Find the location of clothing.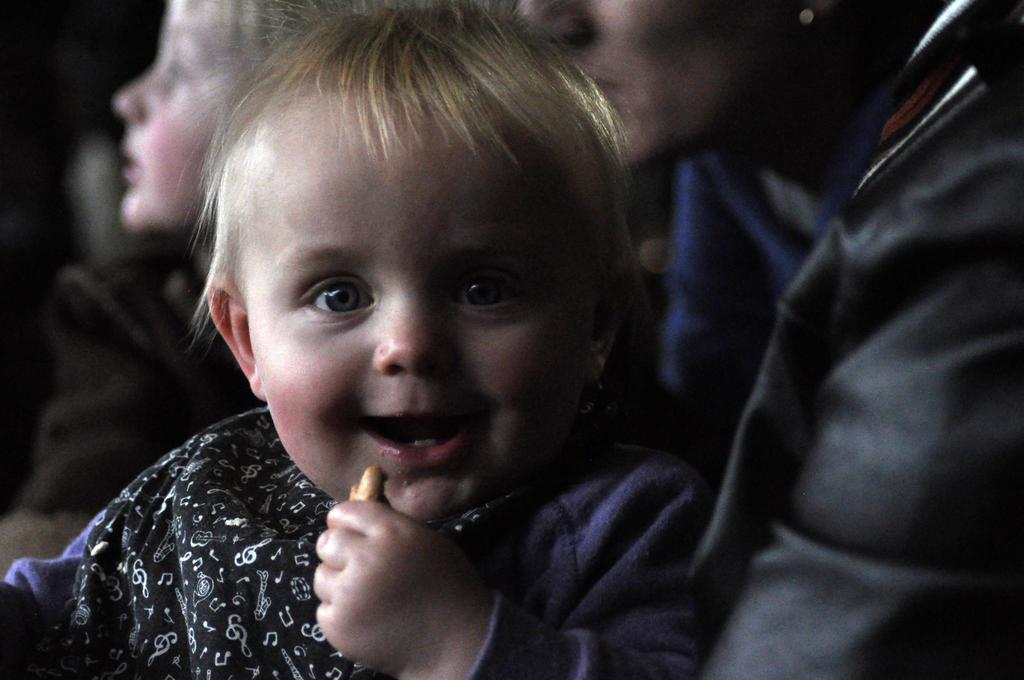
Location: [x1=0, y1=398, x2=699, y2=679].
